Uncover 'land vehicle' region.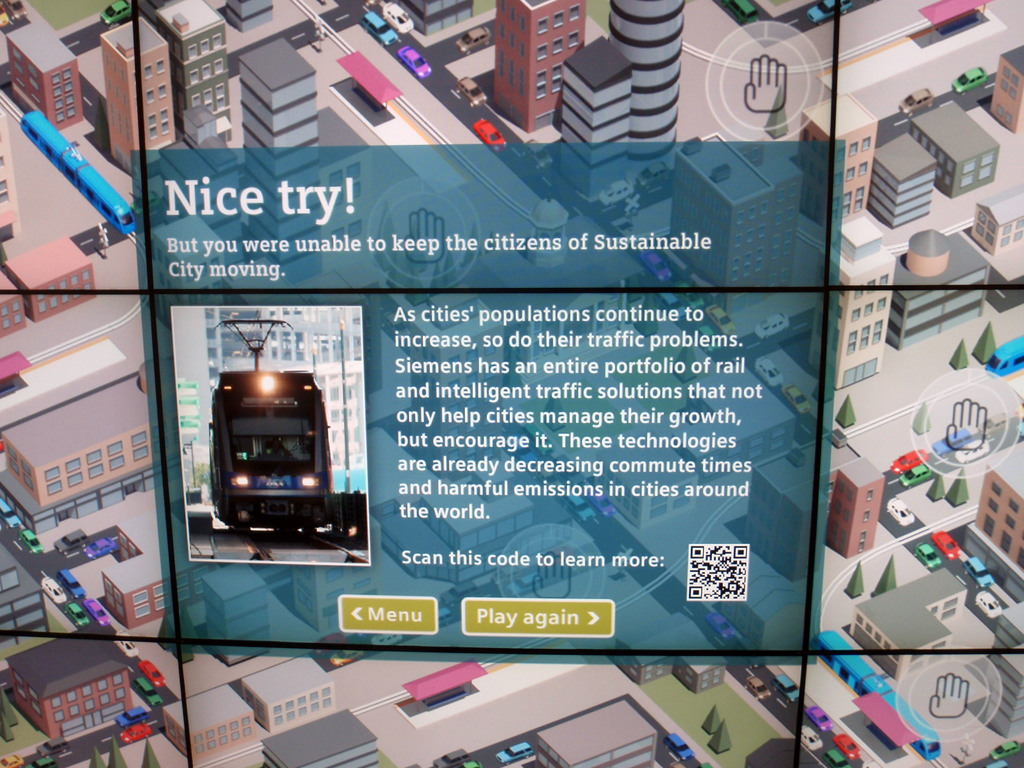
Uncovered: [x1=972, y1=597, x2=993, y2=614].
